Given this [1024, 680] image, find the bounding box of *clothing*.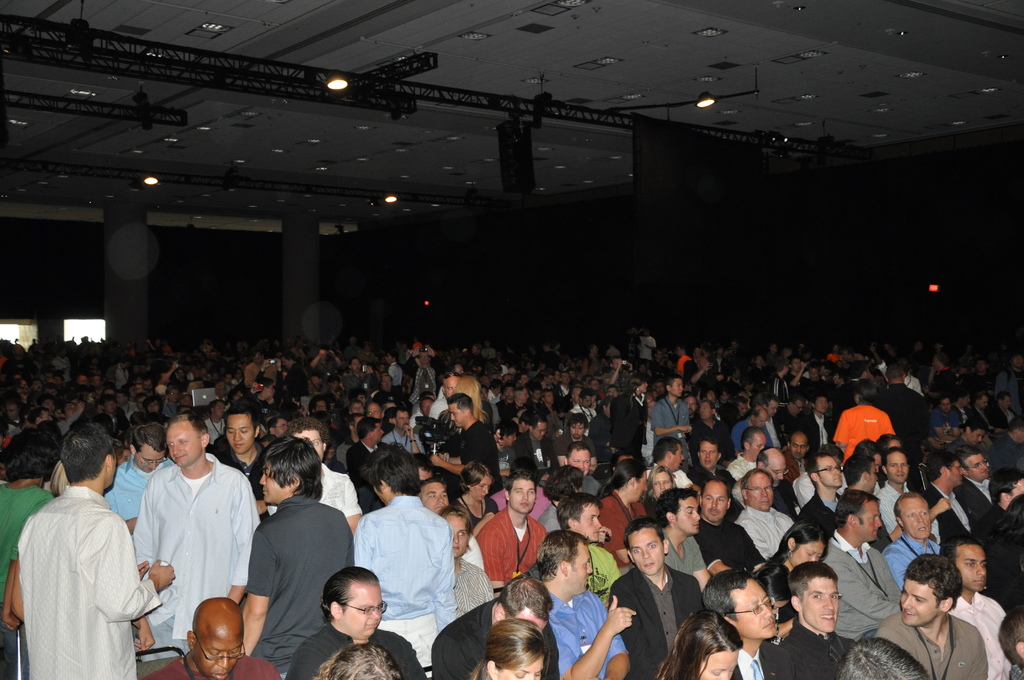
bbox=[554, 384, 572, 414].
